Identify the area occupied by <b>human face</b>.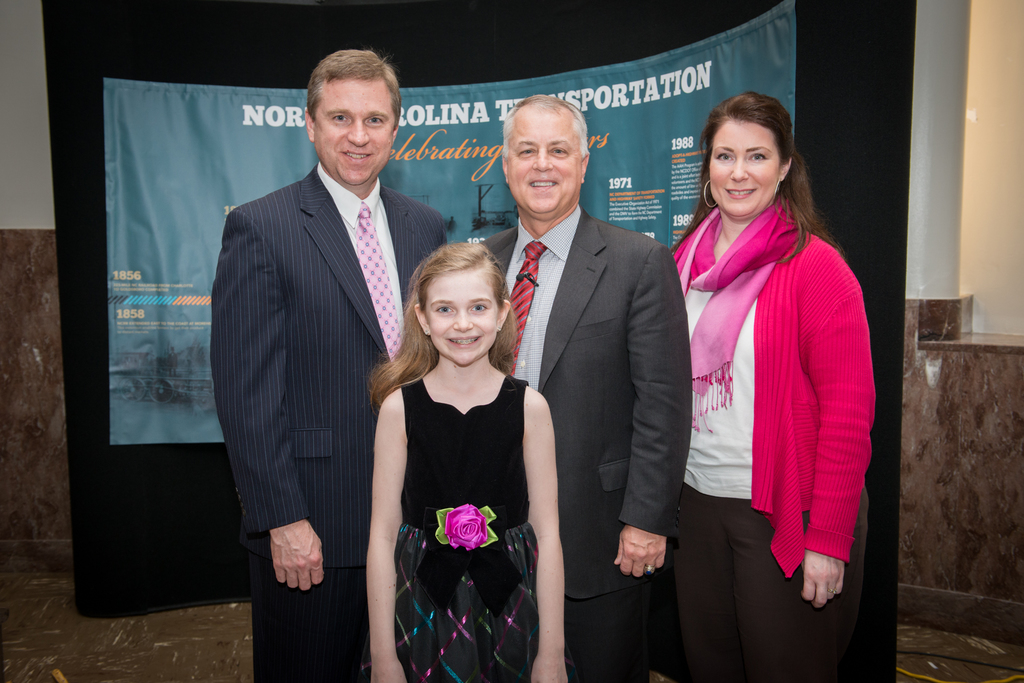
Area: 416:260:497:365.
